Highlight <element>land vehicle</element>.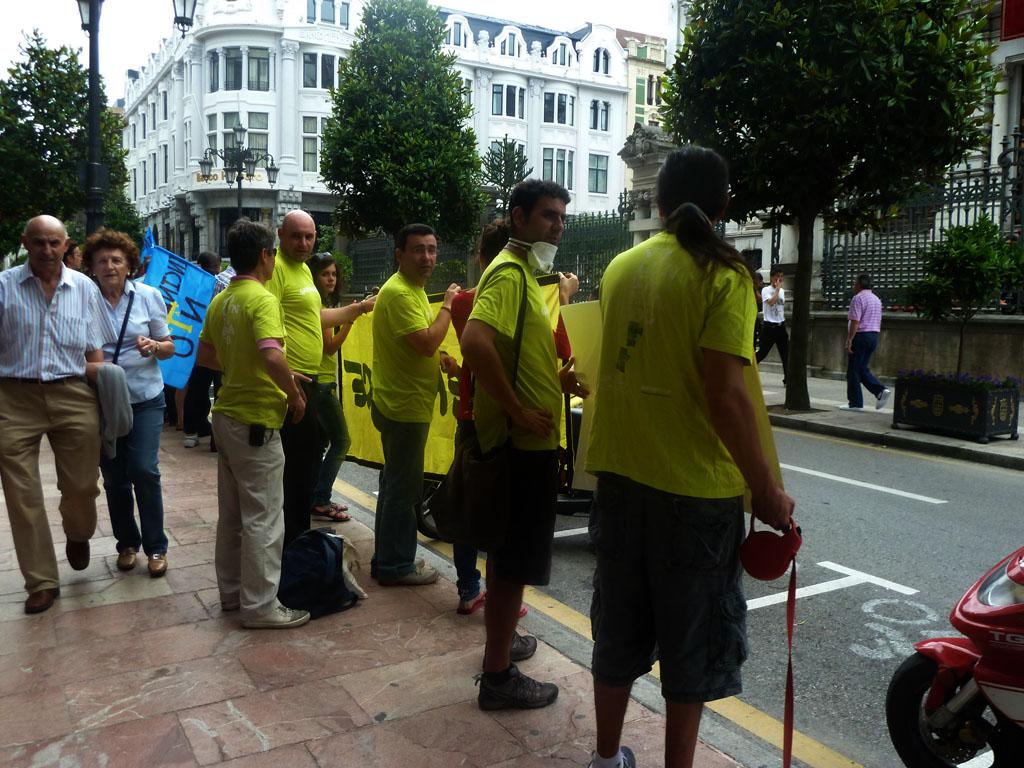
Highlighted region: (x1=882, y1=538, x2=1022, y2=767).
